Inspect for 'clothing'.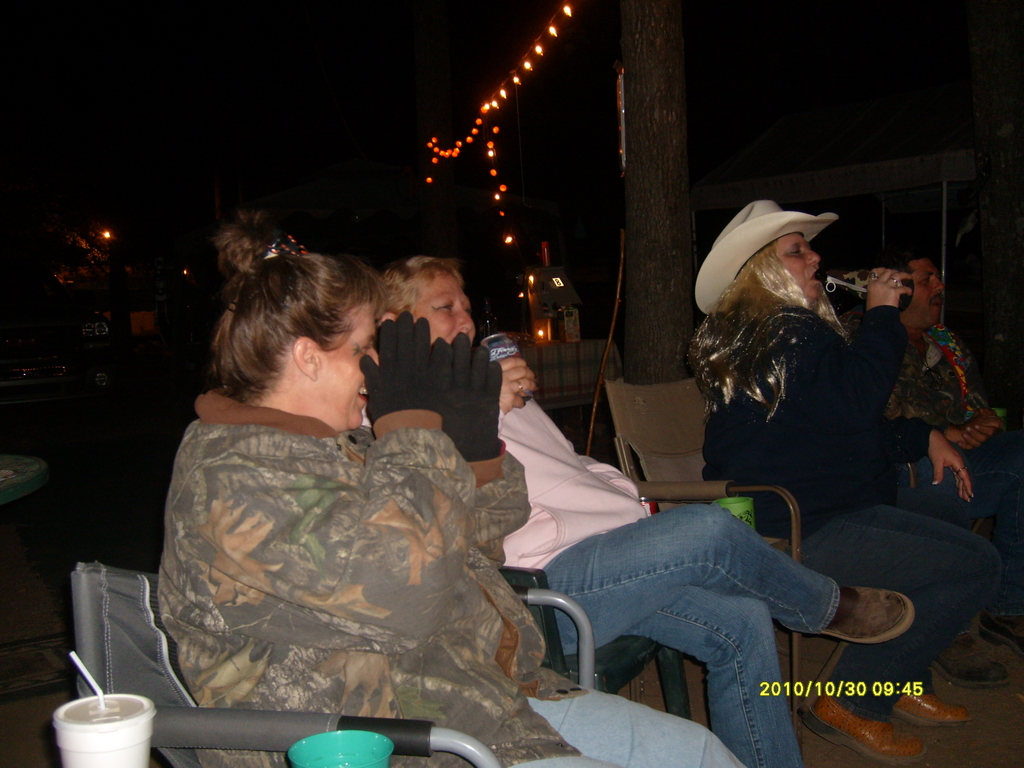
Inspection: (x1=158, y1=390, x2=745, y2=767).
